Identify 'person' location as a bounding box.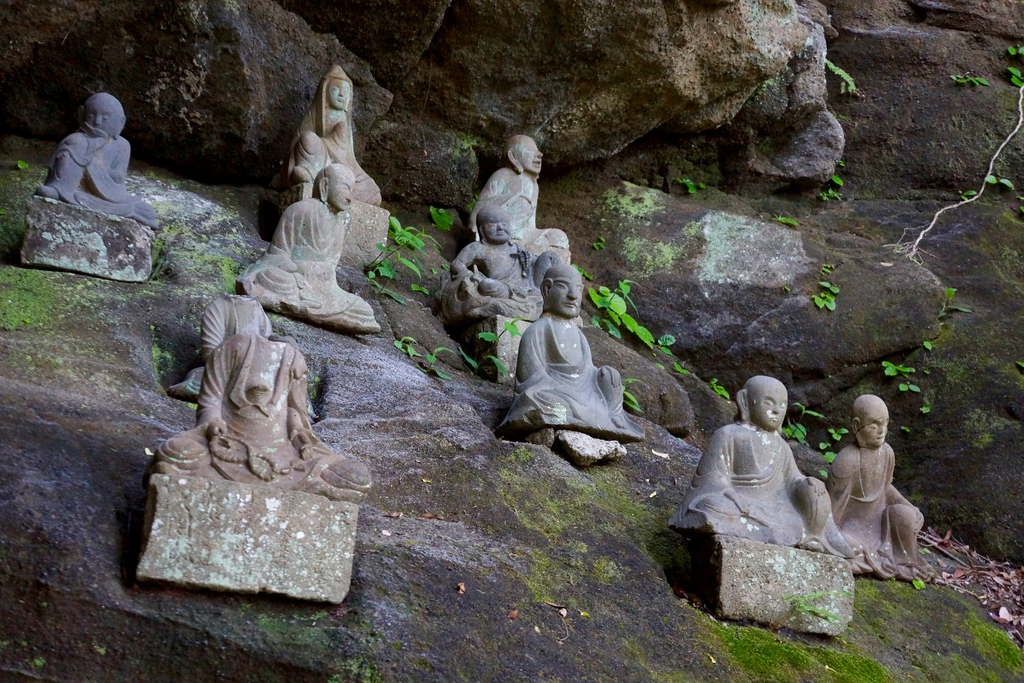
bbox=[469, 131, 573, 259].
